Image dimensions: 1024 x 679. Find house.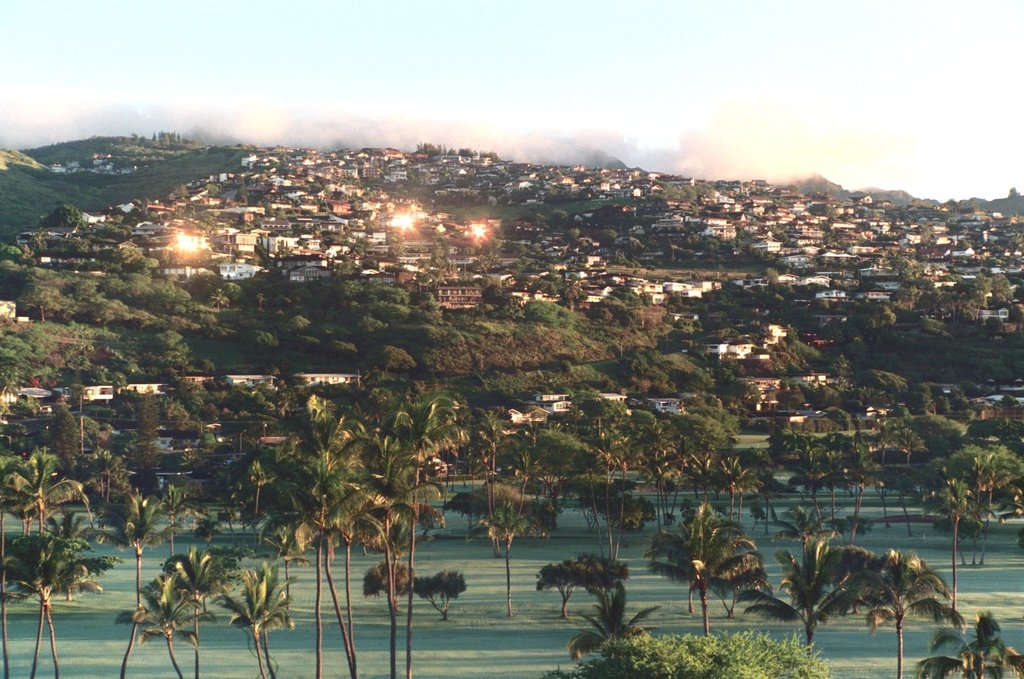
box=[700, 221, 733, 234].
